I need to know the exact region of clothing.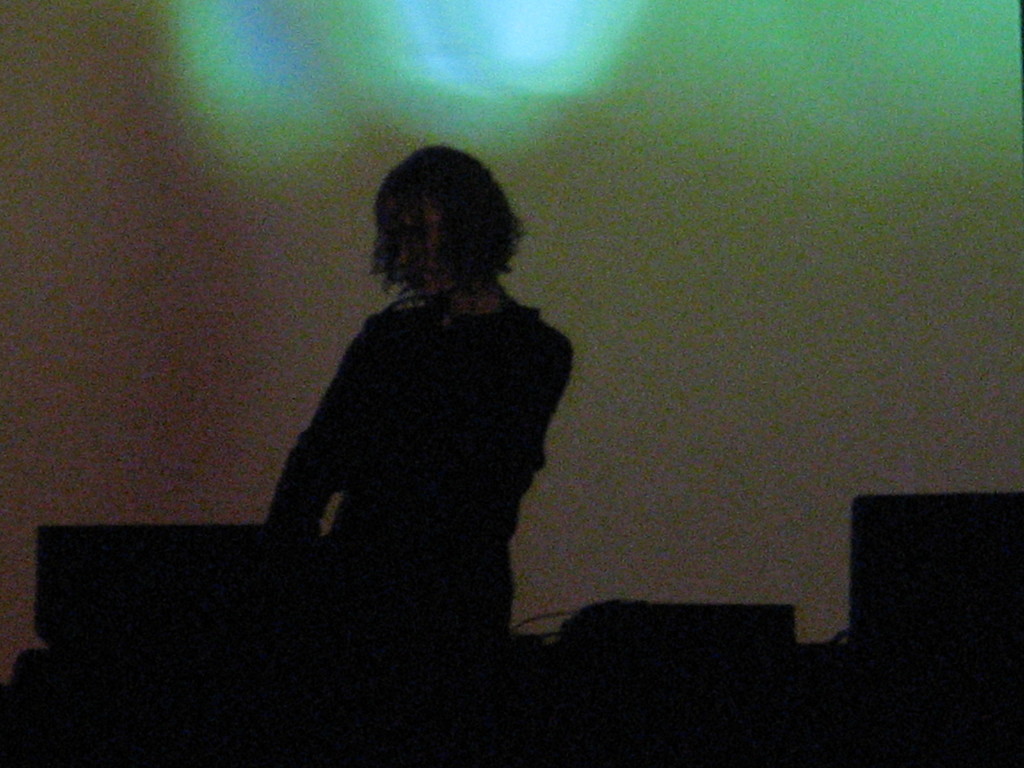
Region: bbox=(269, 287, 561, 664).
